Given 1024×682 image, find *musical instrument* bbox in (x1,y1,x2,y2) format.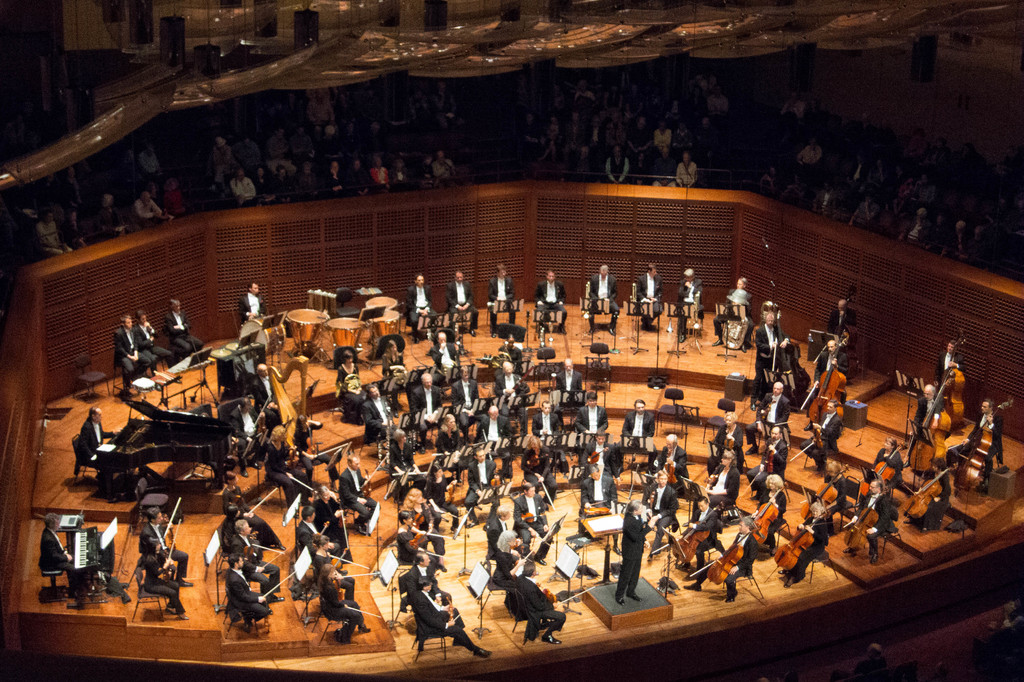
(323,314,365,362).
